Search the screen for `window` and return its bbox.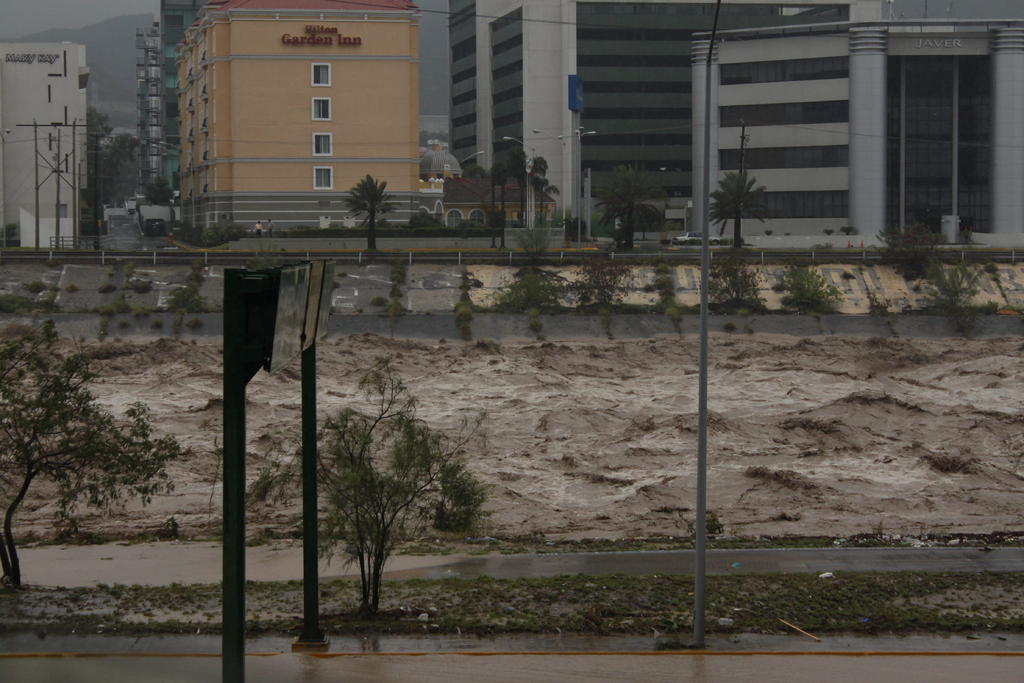
Found: 489 60 522 82.
